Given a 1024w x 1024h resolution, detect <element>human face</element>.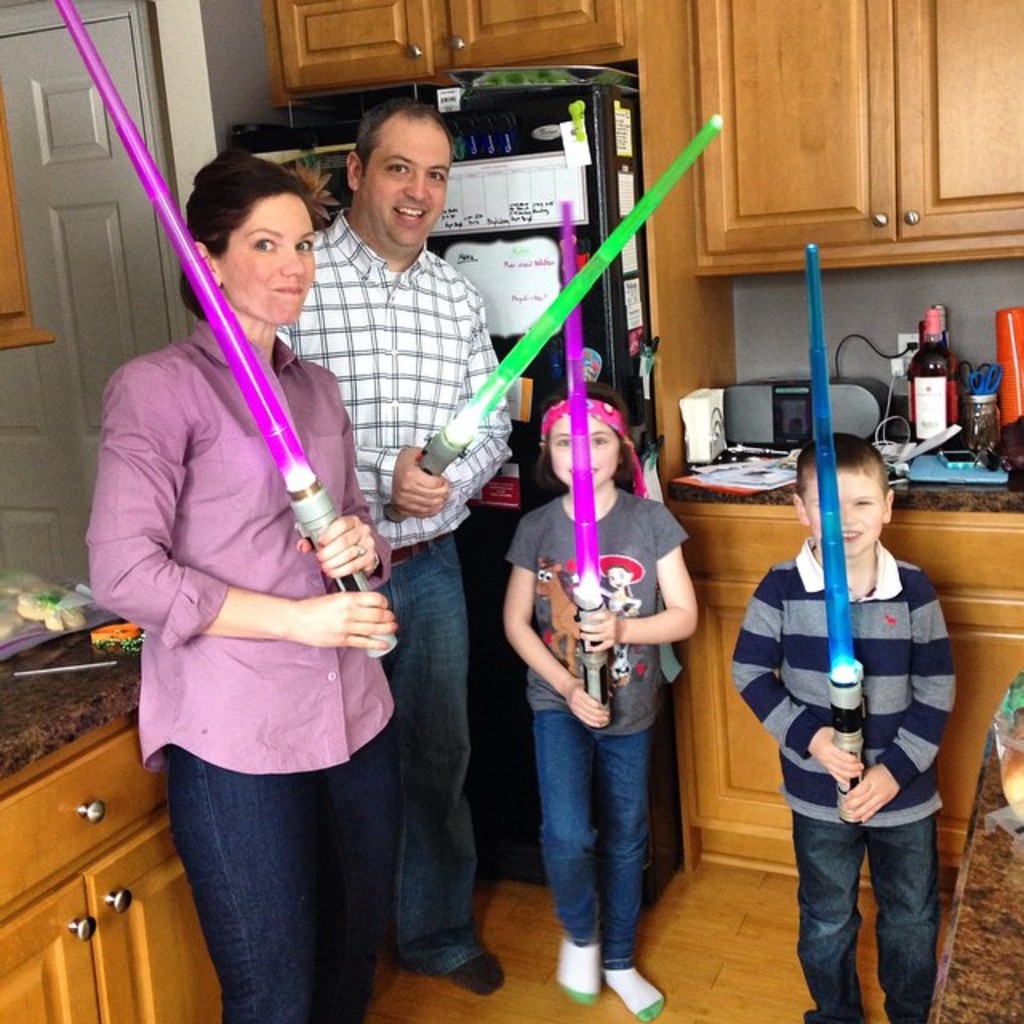
366 110 456 254.
